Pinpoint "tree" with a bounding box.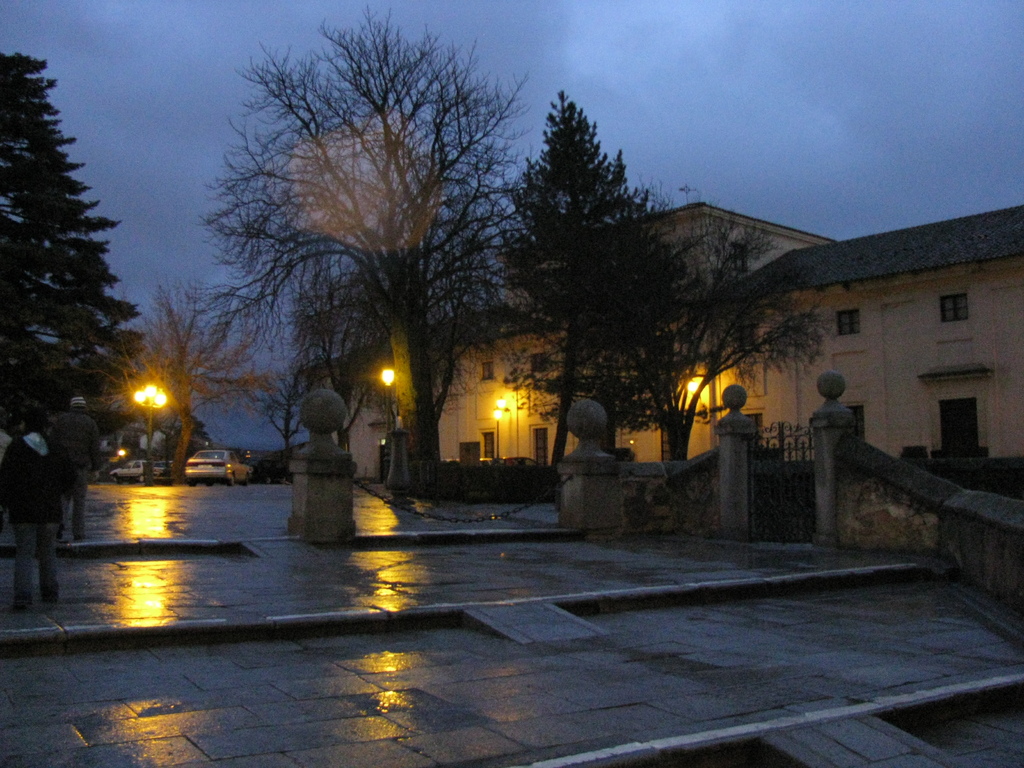
(left=0, top=54, right=147, bottom=447).
